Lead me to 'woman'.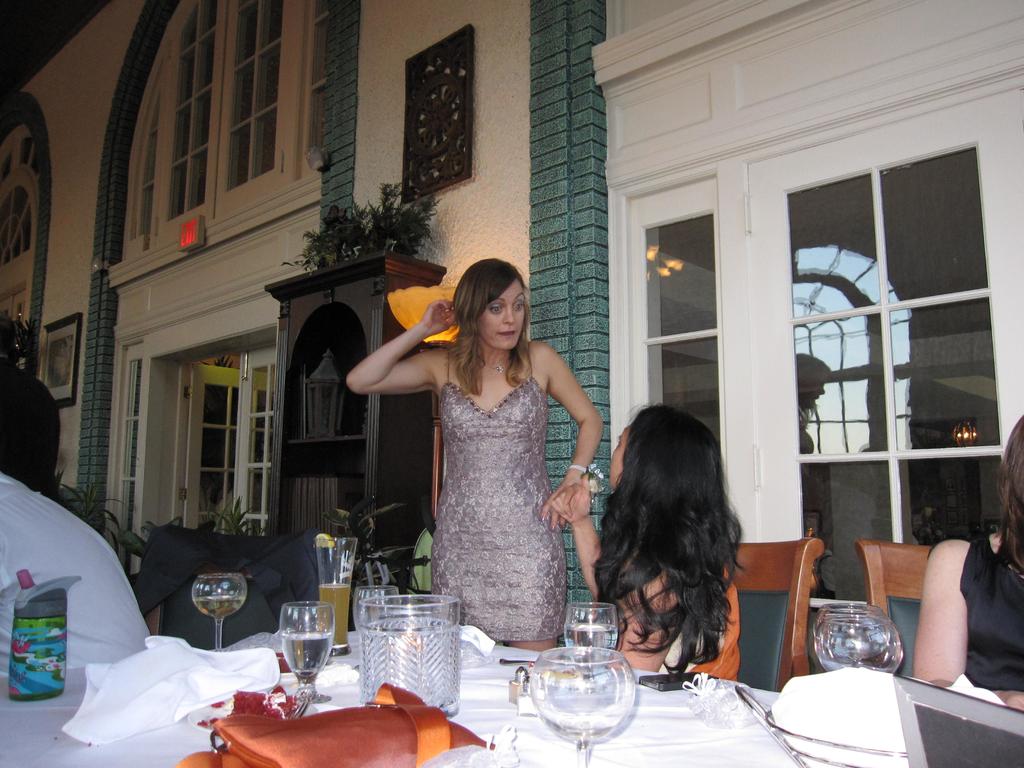
Lead to <box>346,259,602,653</box>.
